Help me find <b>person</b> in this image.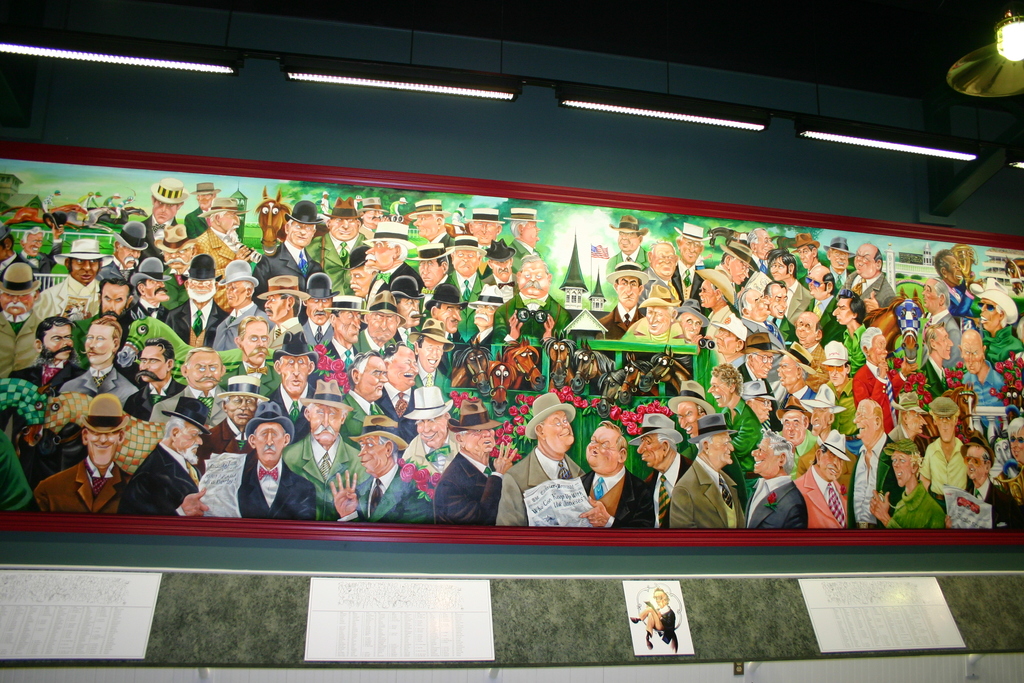
Found it: 590,419,643,539.
